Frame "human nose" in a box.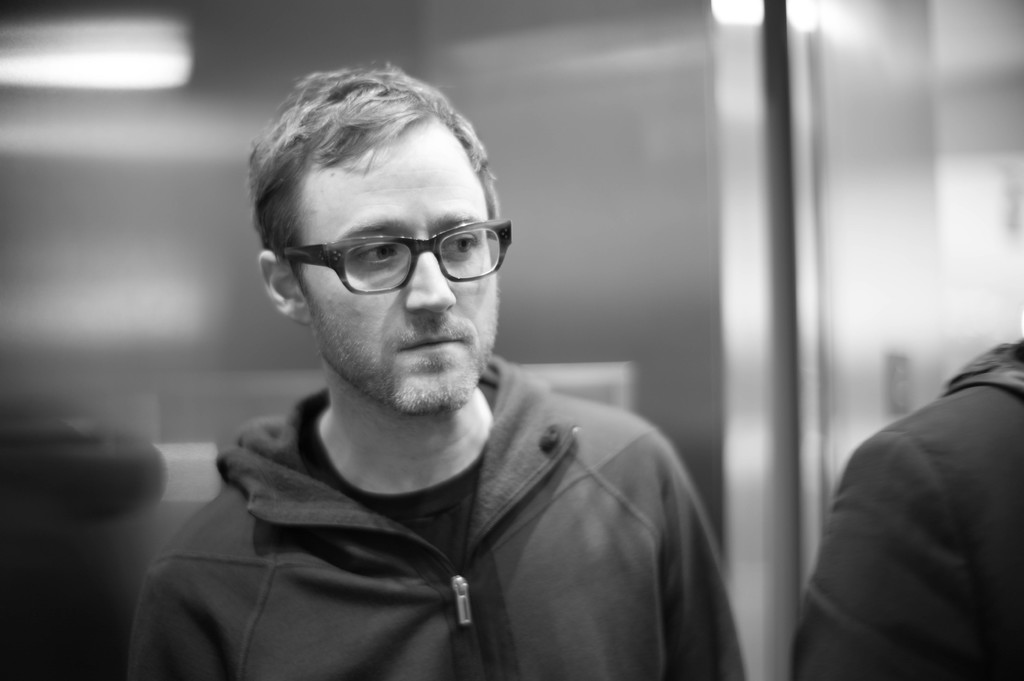
<bbox>404, 230, 456, 314</bbox>.
